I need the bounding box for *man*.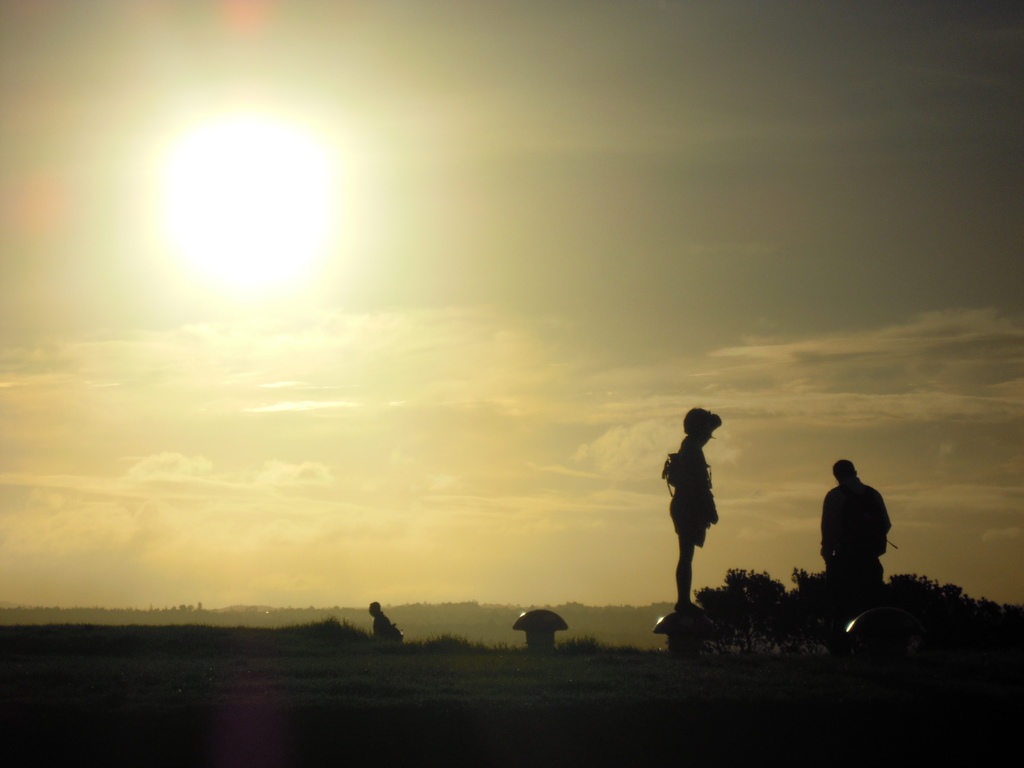
Here it is: <bbox>818, 458, 890, 588</bbox>.
